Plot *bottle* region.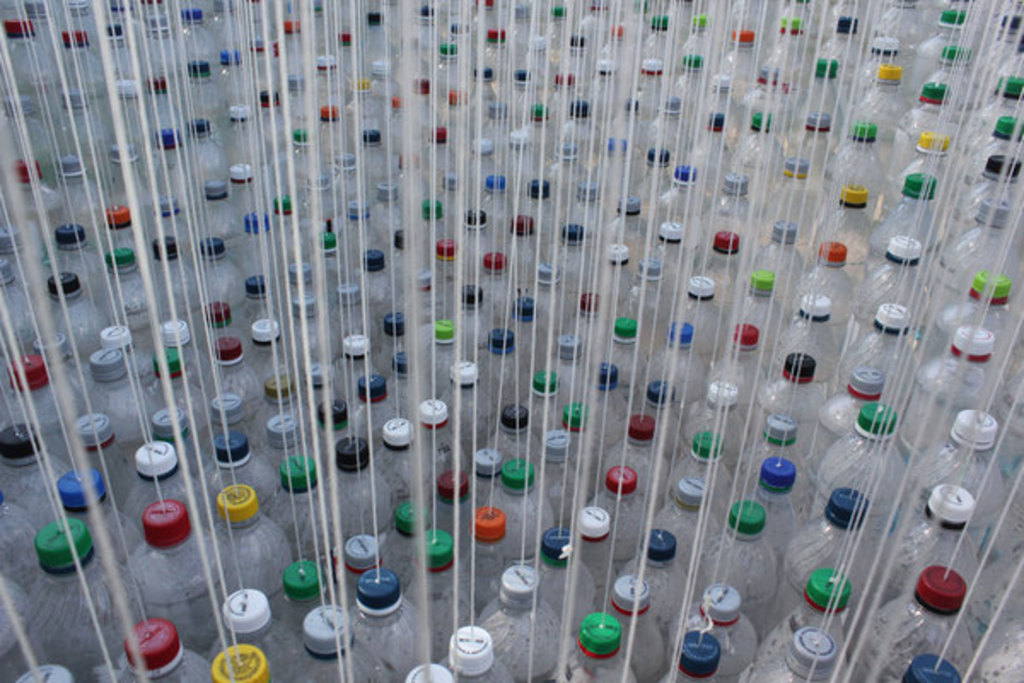
Plotted at {"x1": 447, "y1": 289, "x2": 497, "y2": 359}.
